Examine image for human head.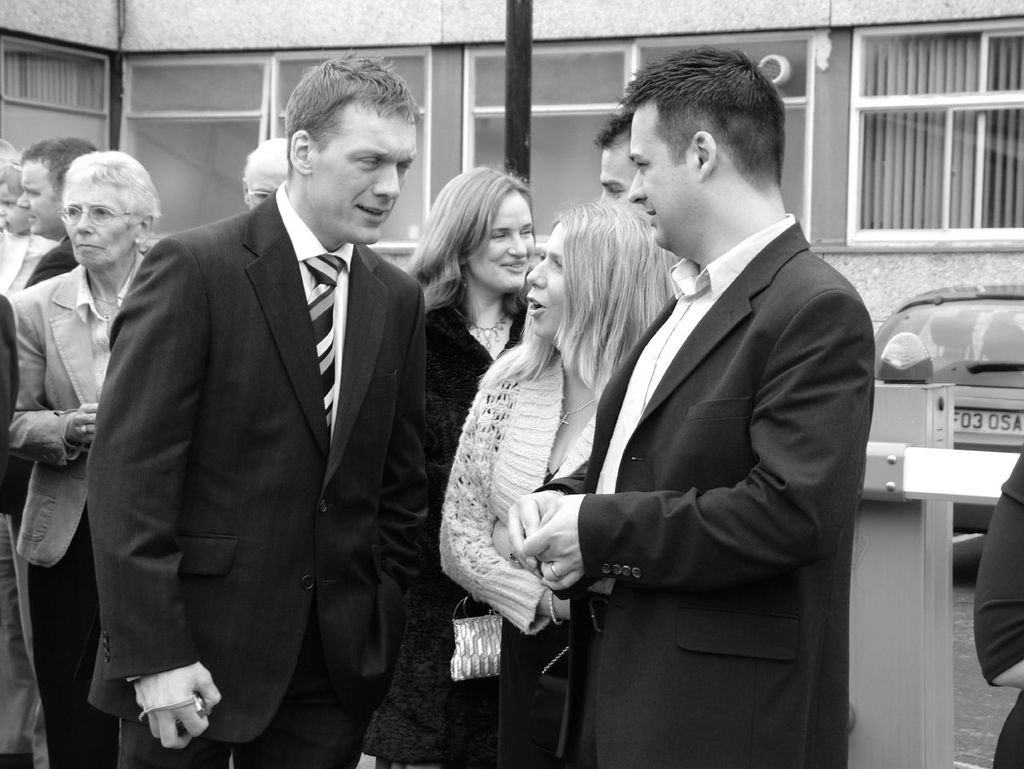
Examination result: [0,137,19,181].
